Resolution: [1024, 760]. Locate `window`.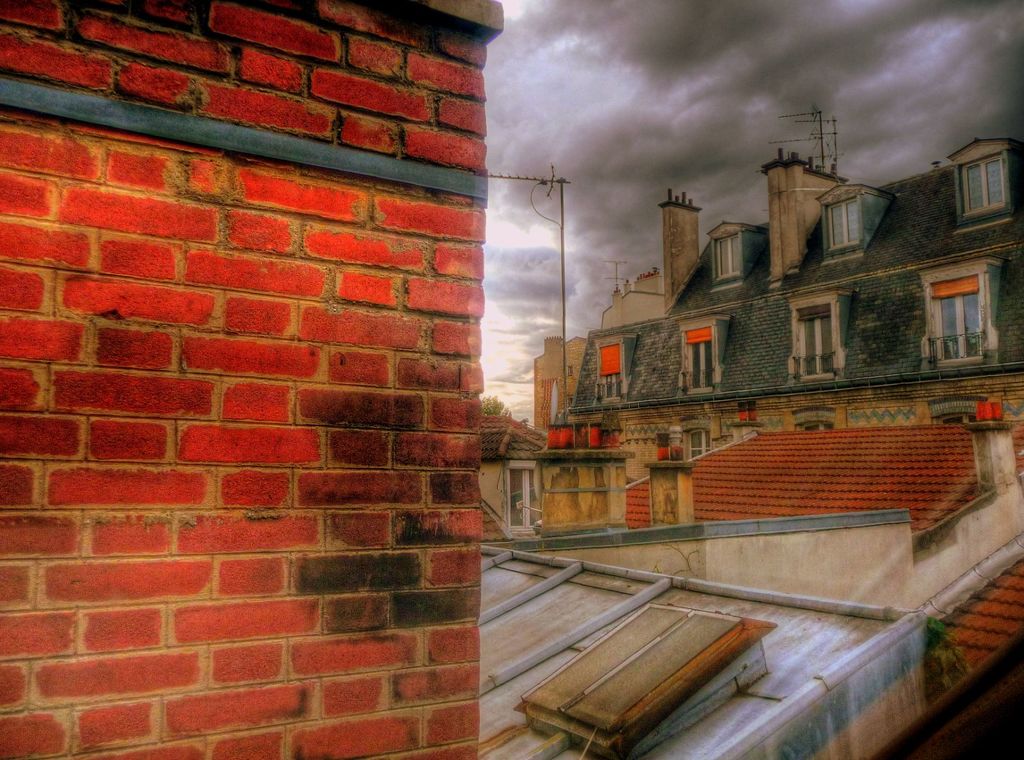
detection(711, 232, 737, 280).
